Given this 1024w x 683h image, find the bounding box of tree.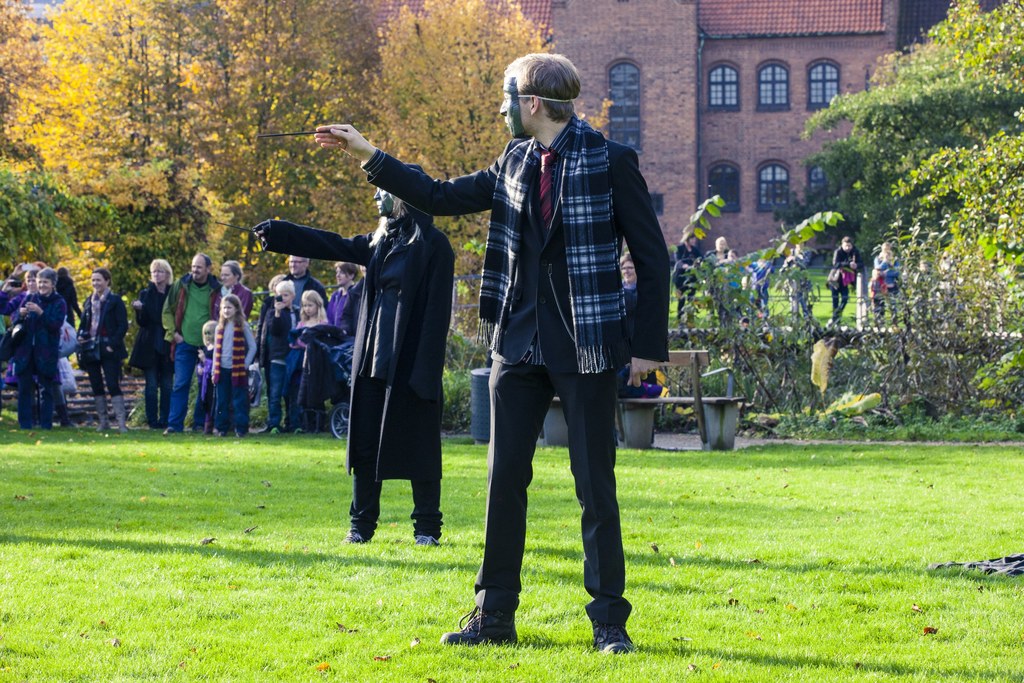
<bbox>356, 0, 579, 322</bbox>.
